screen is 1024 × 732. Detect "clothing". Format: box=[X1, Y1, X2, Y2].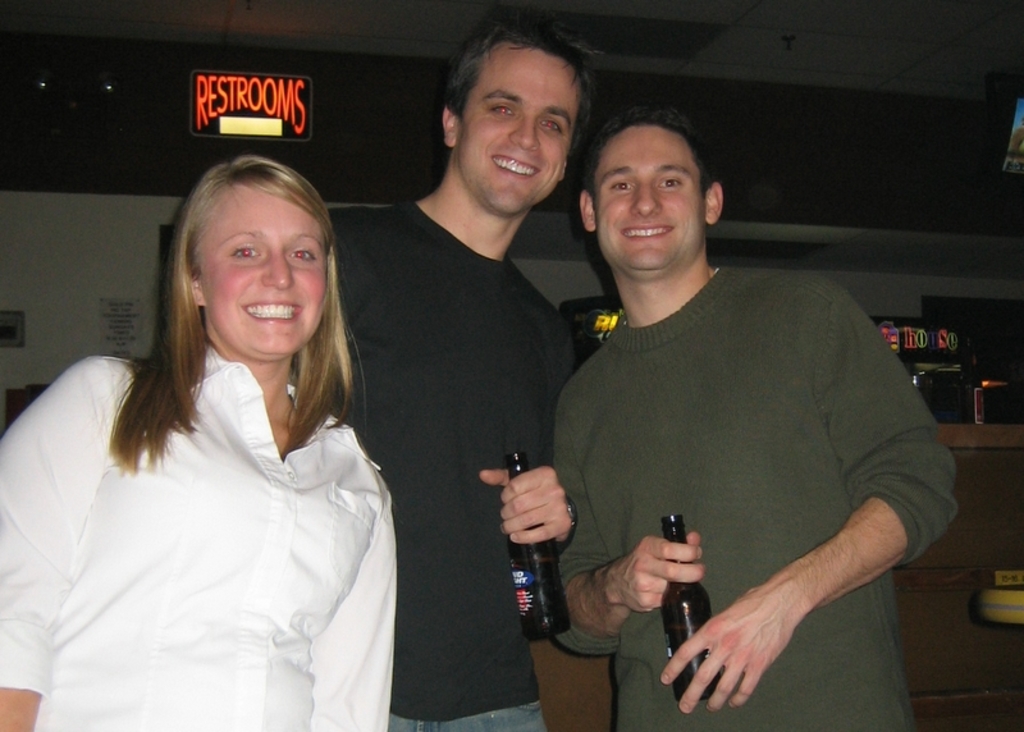
box=[9, 280, 422, 709].
